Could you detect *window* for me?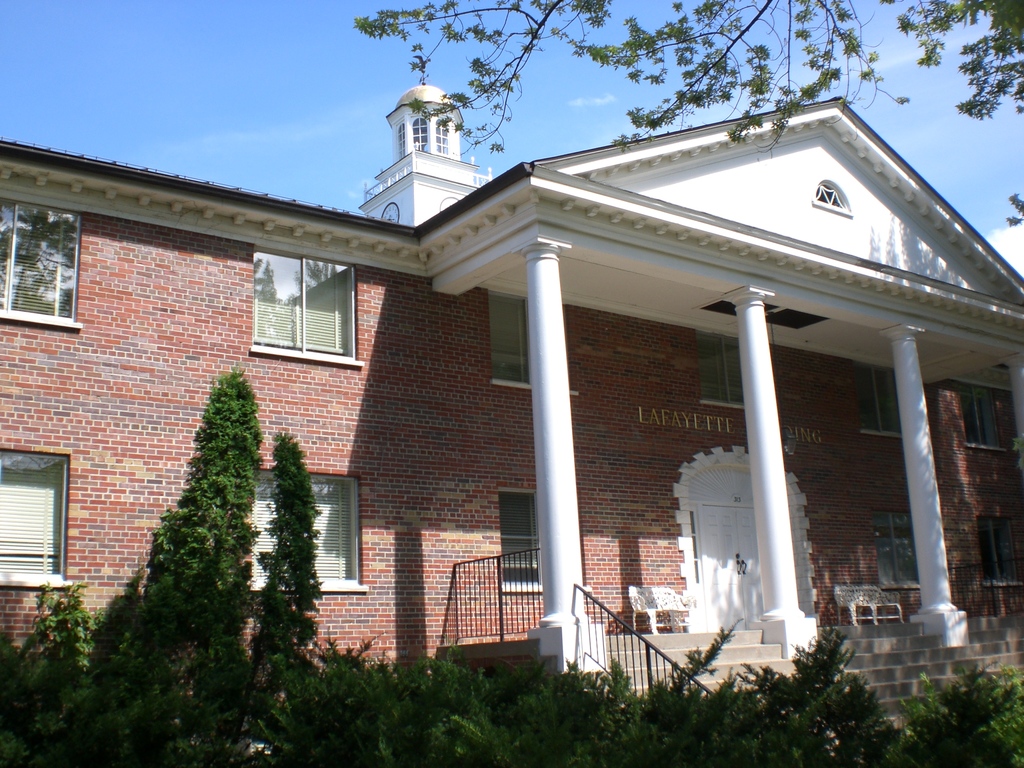
Detection result: <box>0,189,84,328</box>.
